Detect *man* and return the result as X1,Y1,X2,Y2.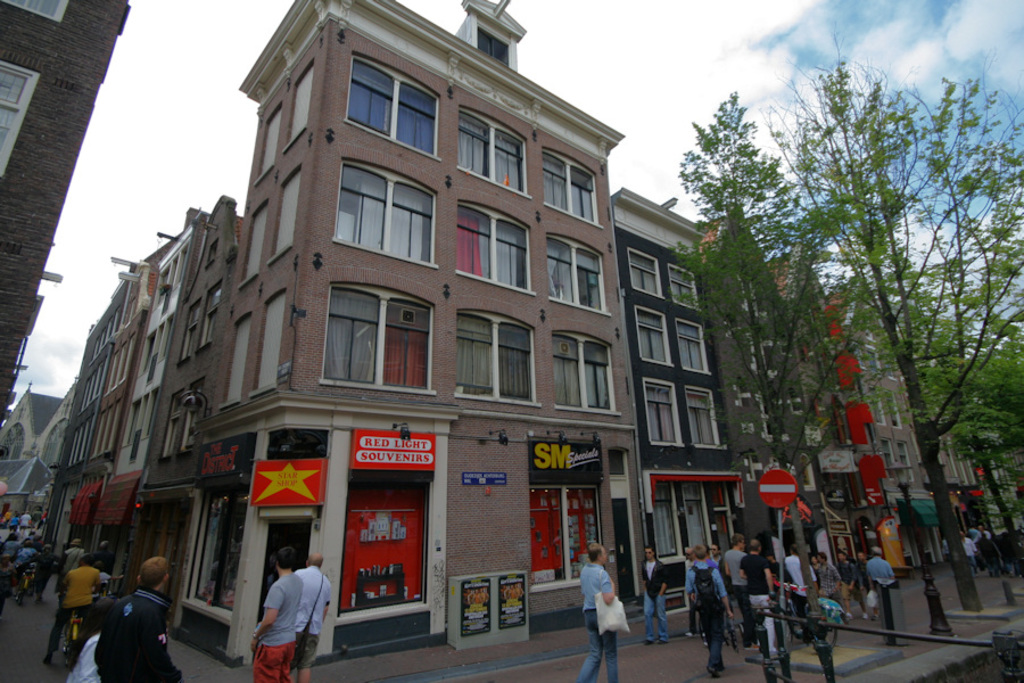
577,545,619,682.
